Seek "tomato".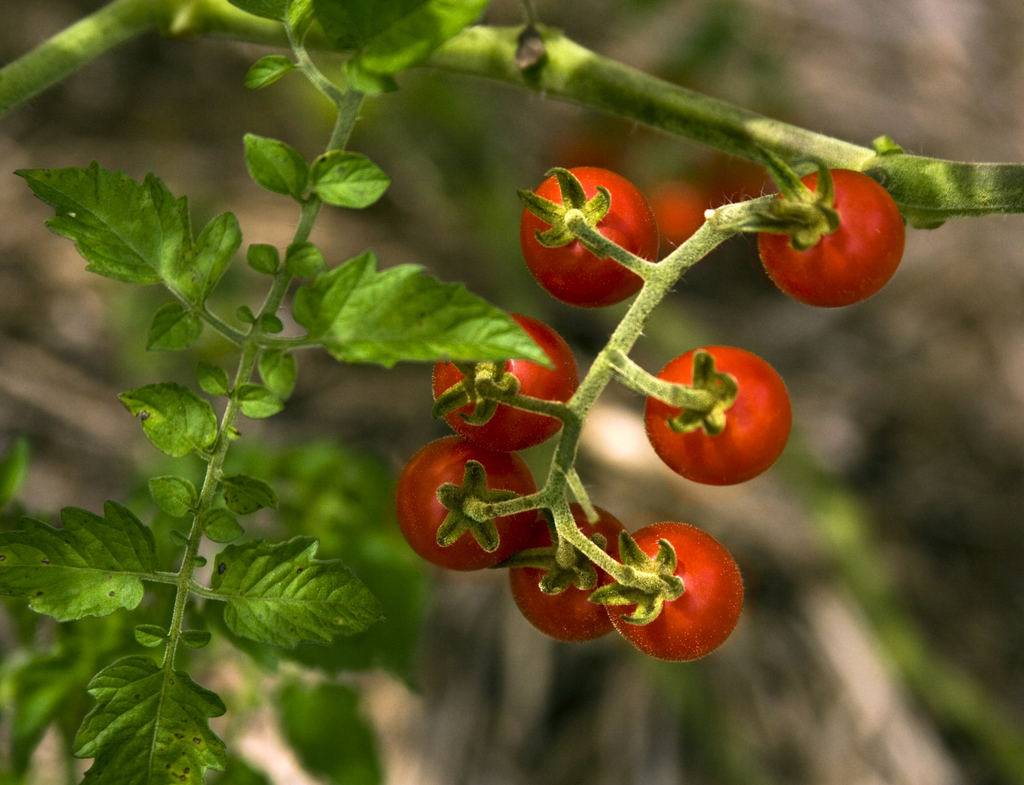
[left=588, top=516, right=744, bottom=665].
